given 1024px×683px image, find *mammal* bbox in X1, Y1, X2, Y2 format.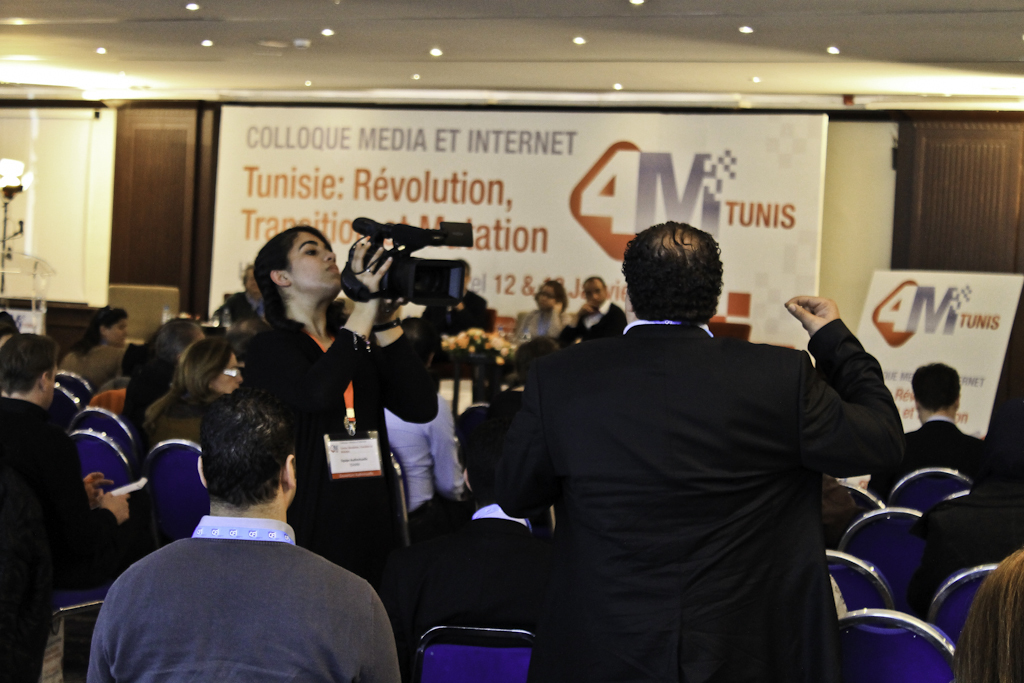
73, 397, 387, 679.
